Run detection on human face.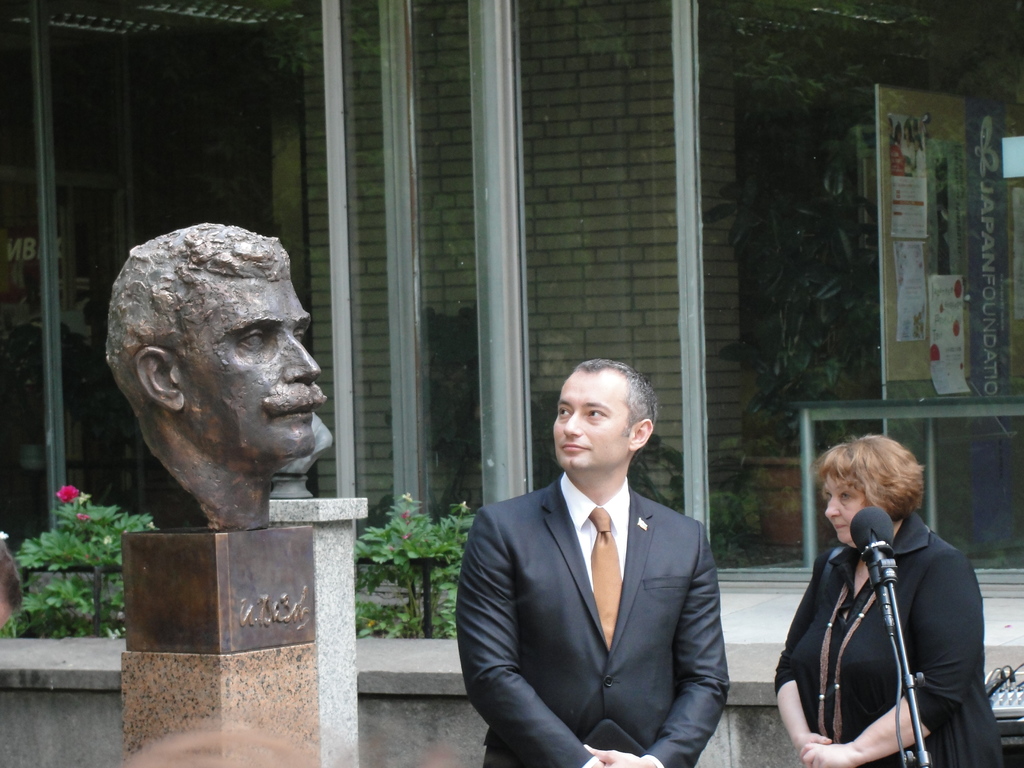
Result: 822,468,869,547.
